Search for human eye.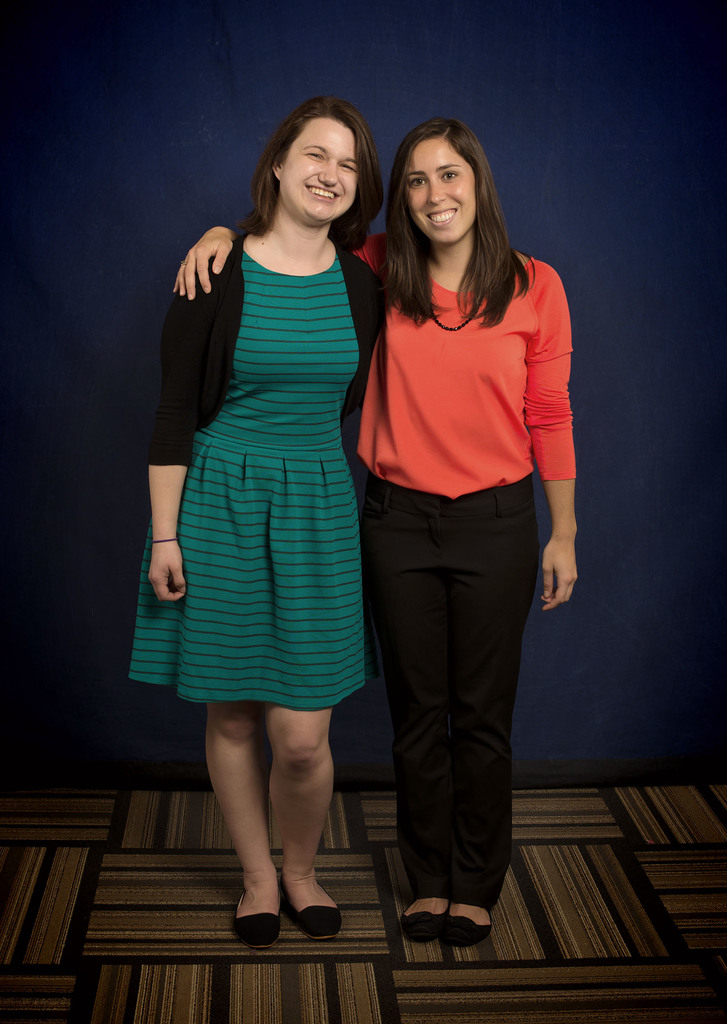
Found at <bbox>440, 168, 463, 182</bbox>.
